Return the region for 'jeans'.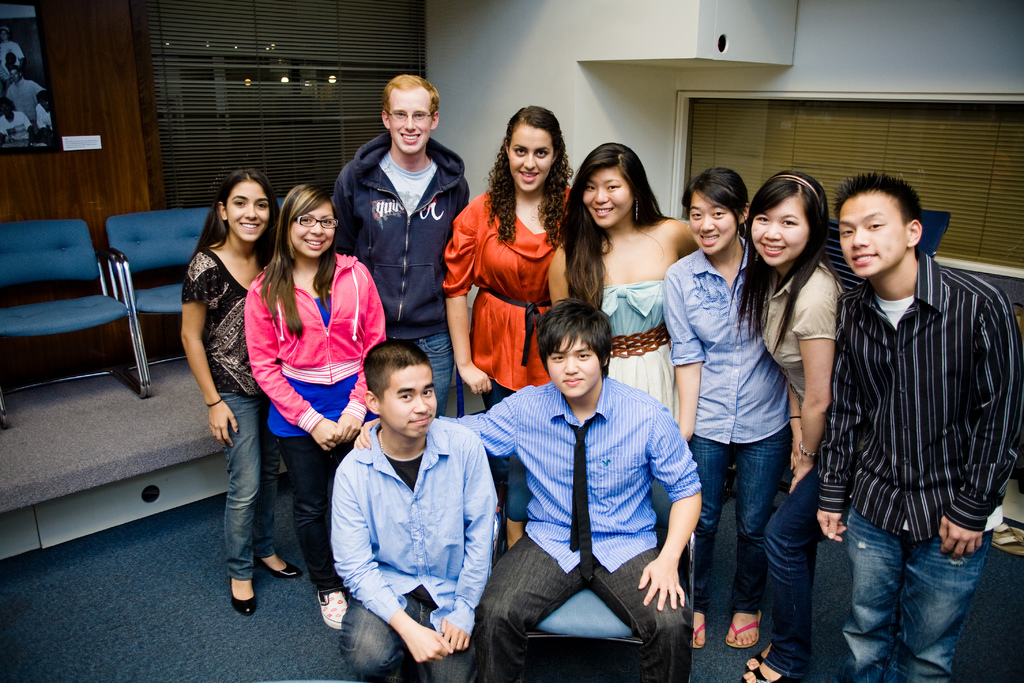
detection(219, 393, 279, 580).
